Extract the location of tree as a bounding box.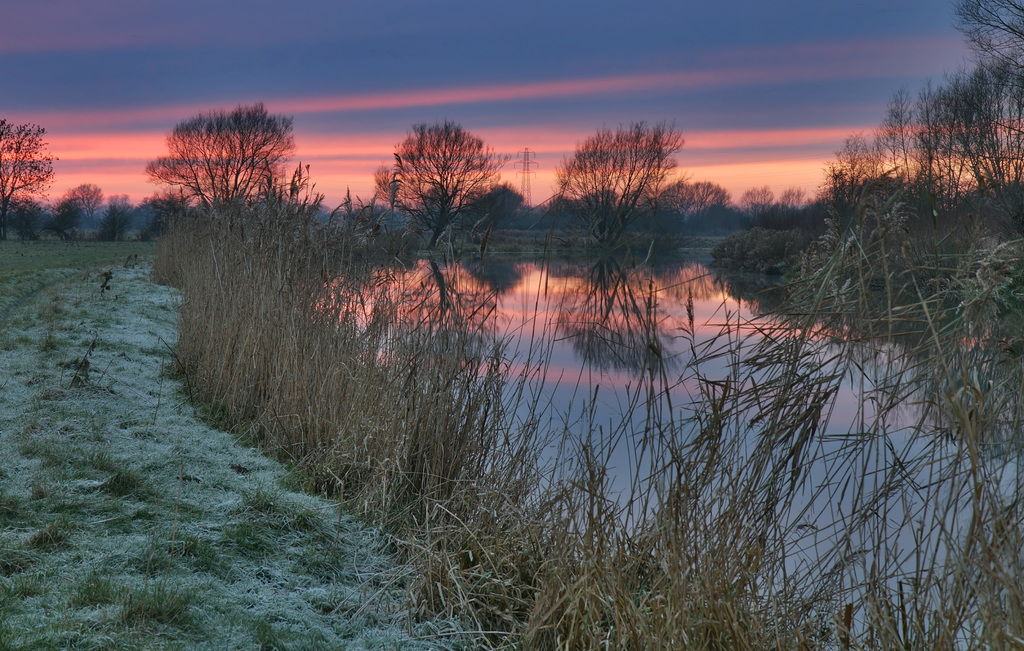
bbox=[0, 119, 58, 239].
